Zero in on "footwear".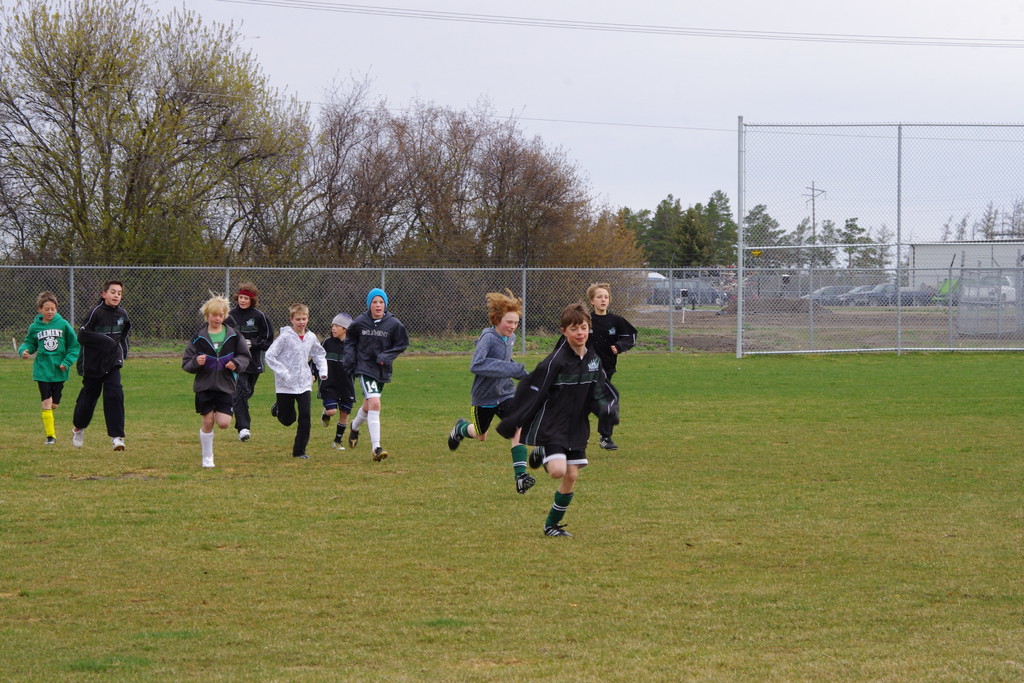
Zeroed in: (x1=447, y1=418, x2=472, y2=452).
